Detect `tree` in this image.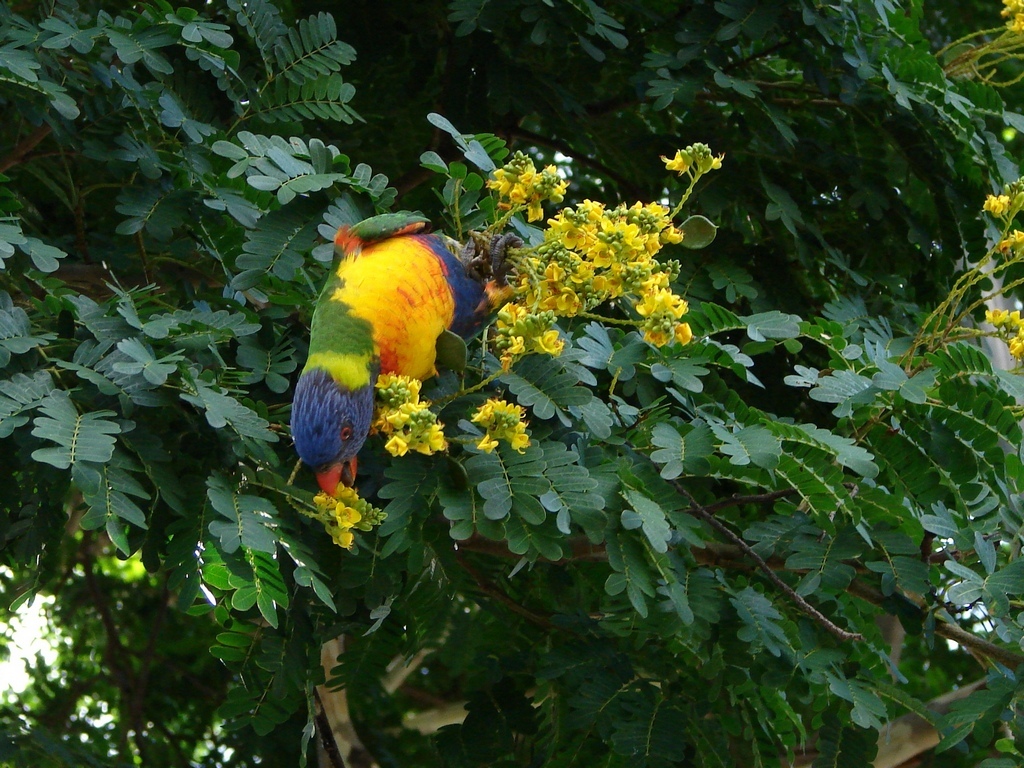
Detection: pyautogui.locateOnScreen(0, 0, 1023, 767).
